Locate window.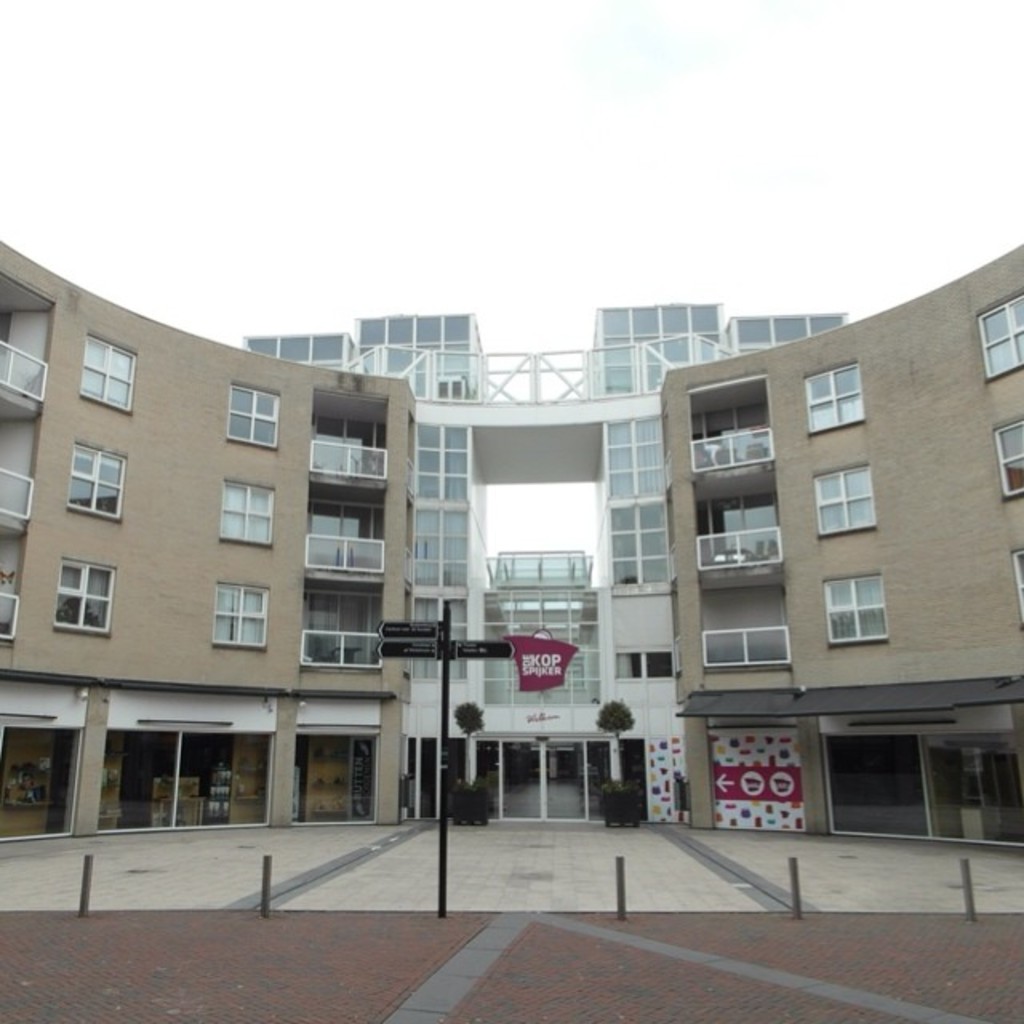
Bounding box: <region>1013, 546, 1022, 626</region>.
